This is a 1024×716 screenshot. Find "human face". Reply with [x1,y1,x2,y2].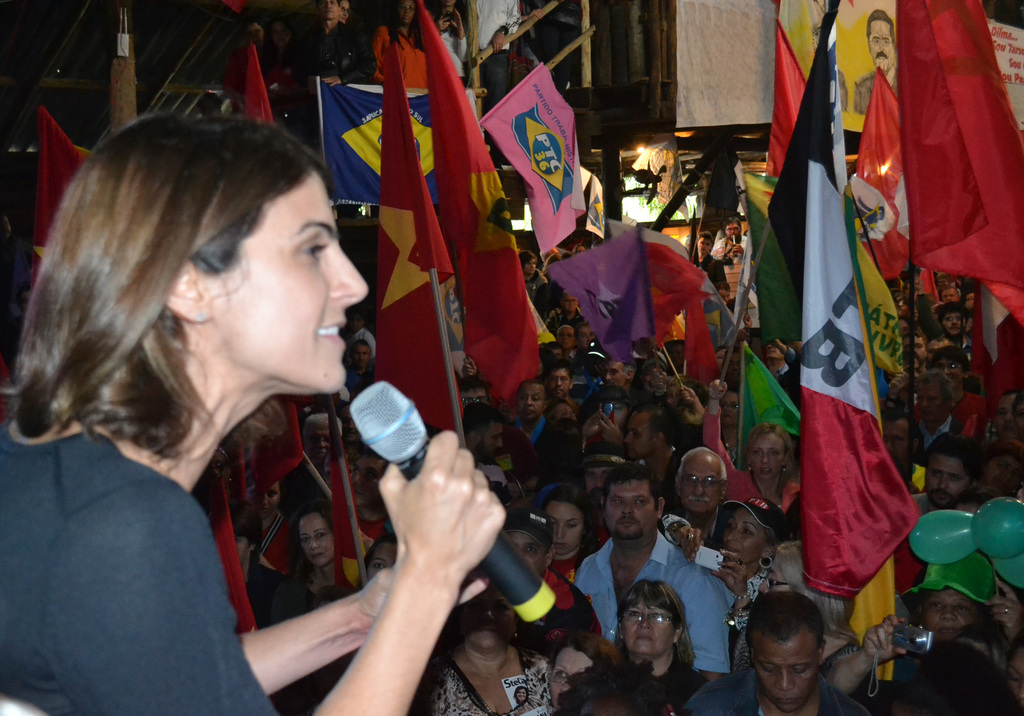
[301,516,333,565].
